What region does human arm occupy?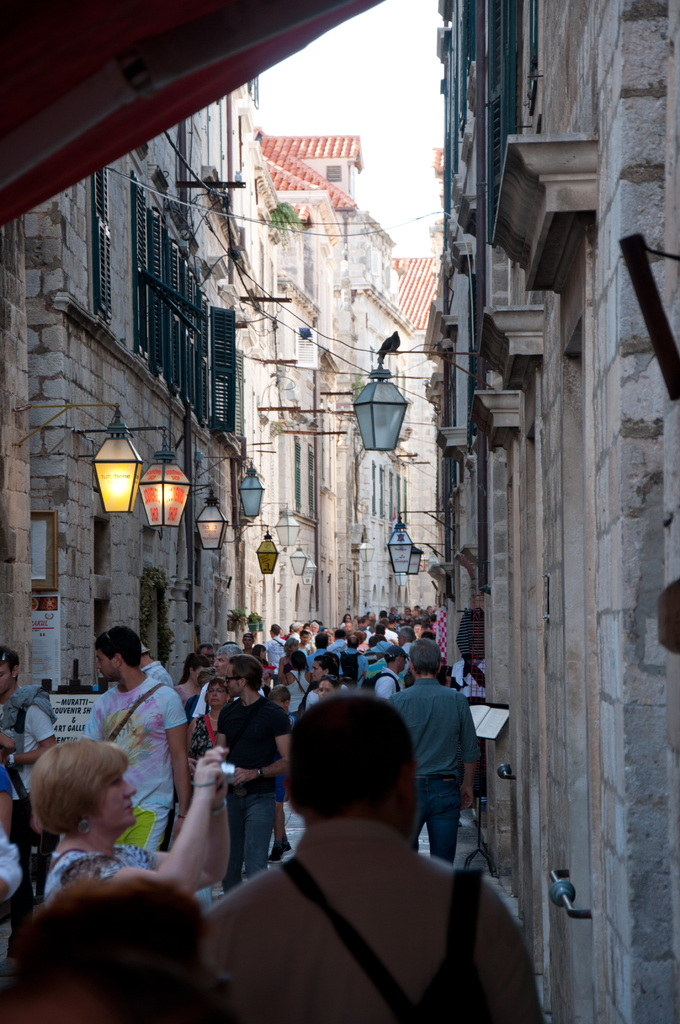
(211,697,298,786).
